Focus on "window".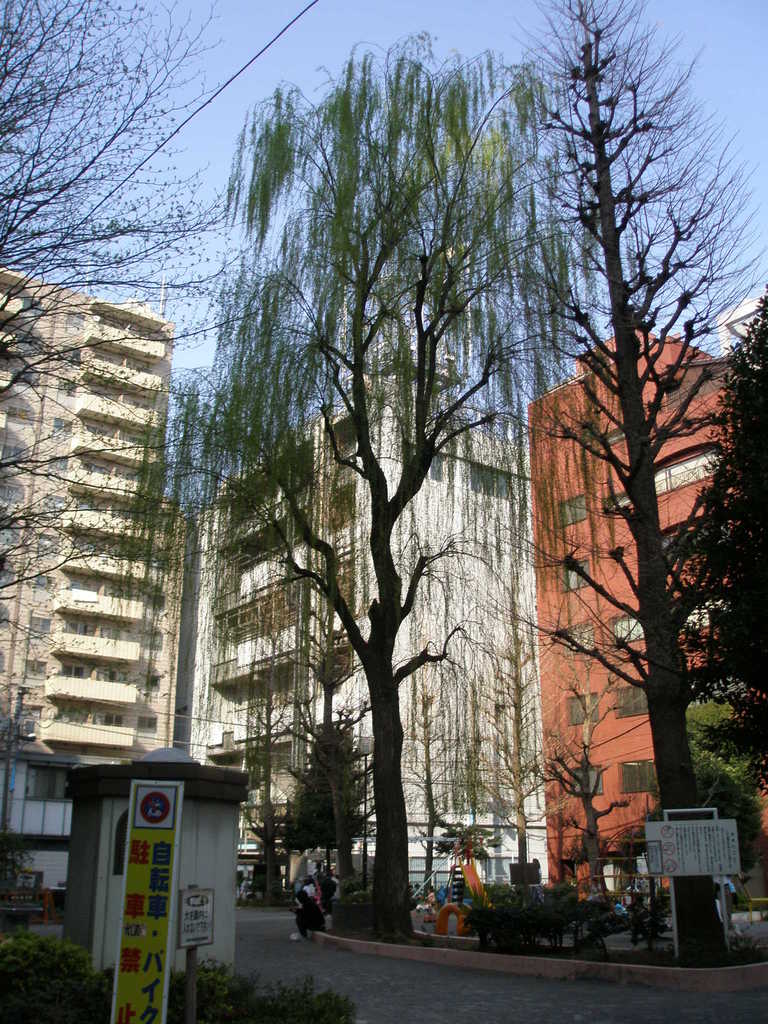
Focused at <region>588, 429, 625, 452</region>.
